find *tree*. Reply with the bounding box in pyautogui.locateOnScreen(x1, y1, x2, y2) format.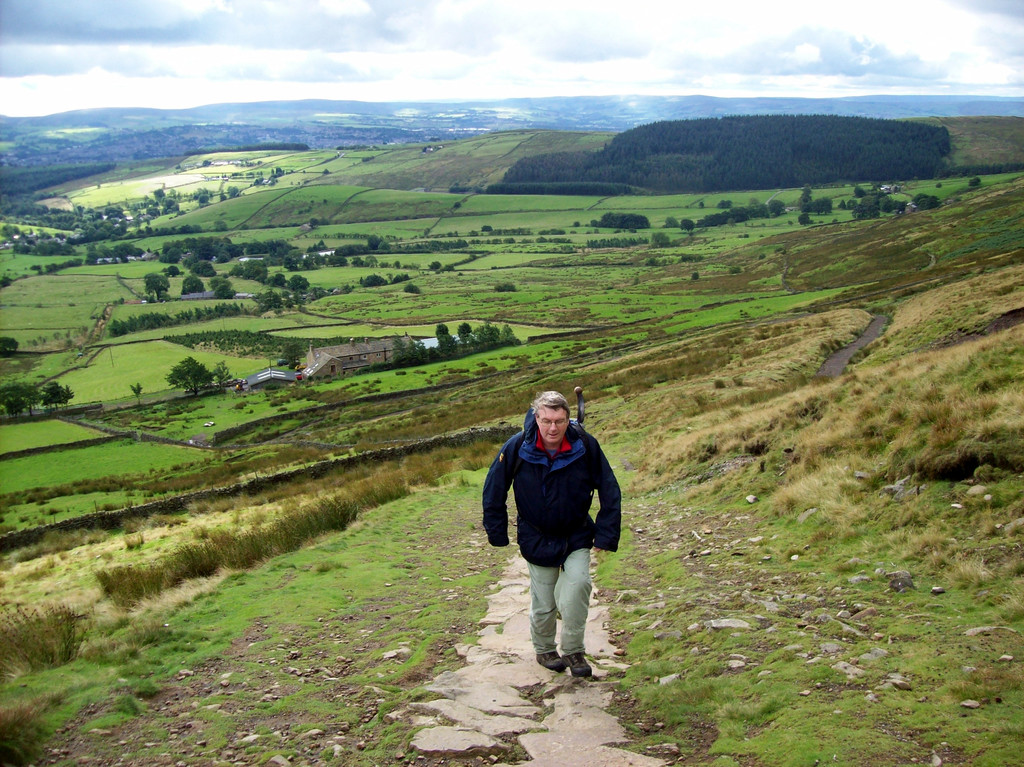
pyautogui.locateOnScreen(141, 271, 170, 303).
